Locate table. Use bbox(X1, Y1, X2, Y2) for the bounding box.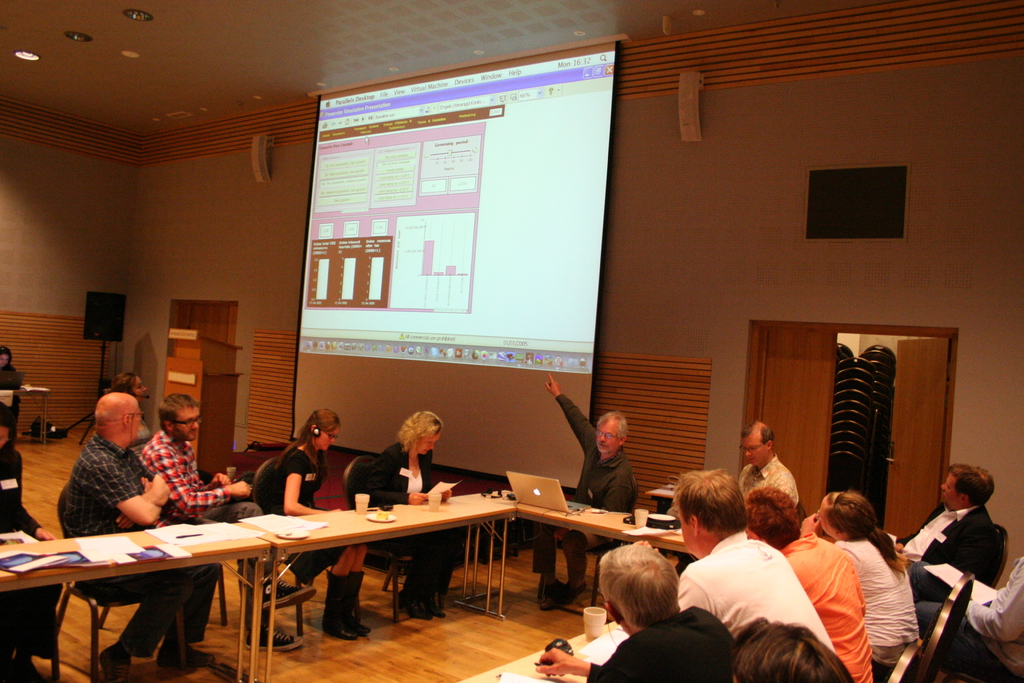
bbox(467, 621, 631, 682).
